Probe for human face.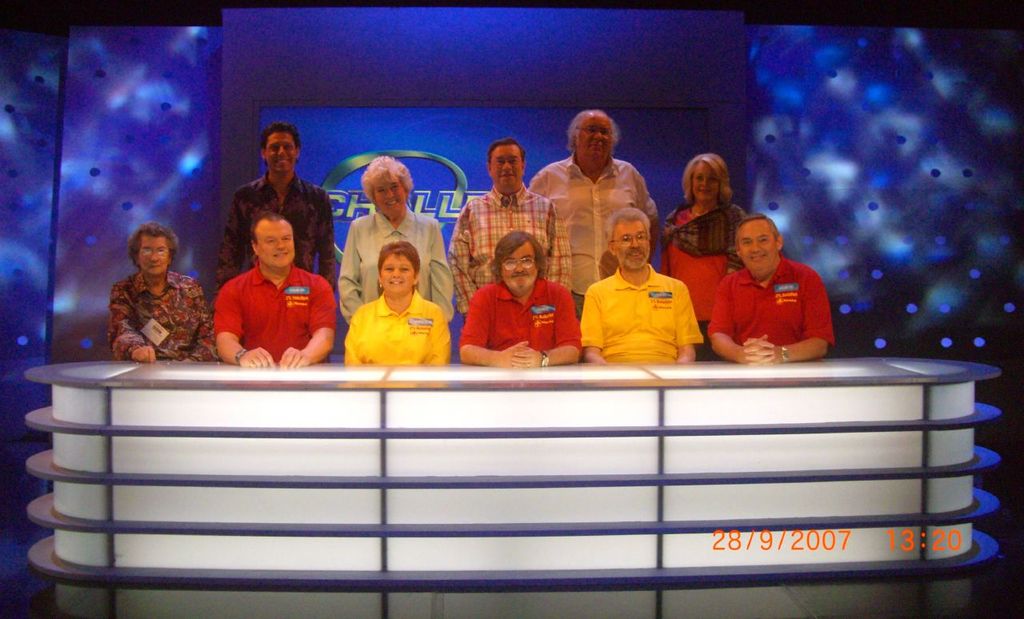
Probe result: [614, 220, 646, 269].
